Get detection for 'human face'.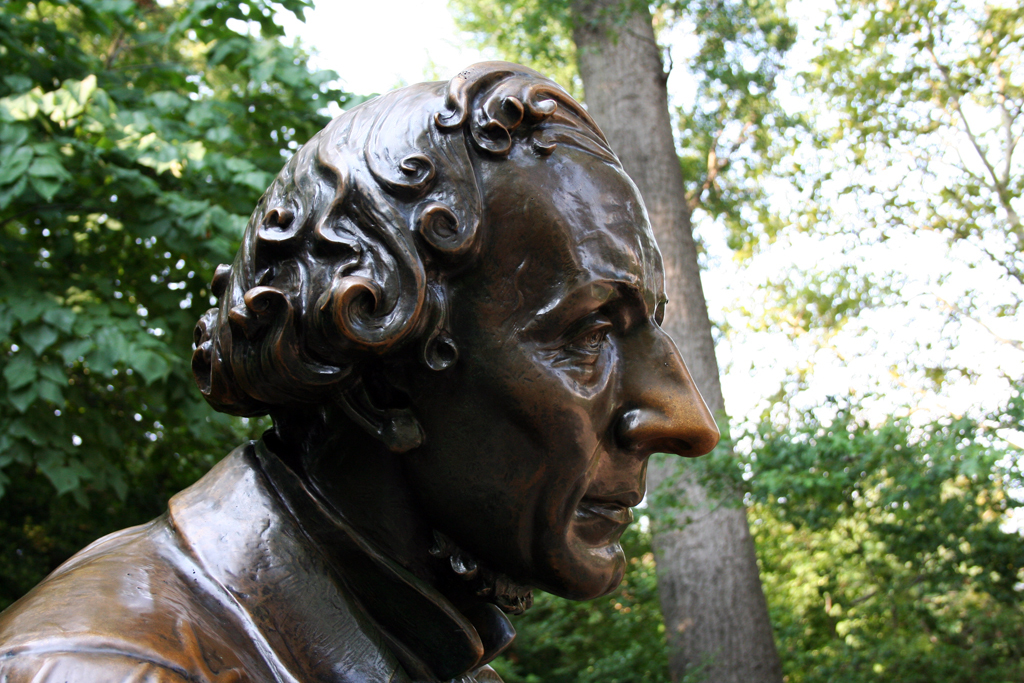
Detection: detection(392, 127, 719, 602).
